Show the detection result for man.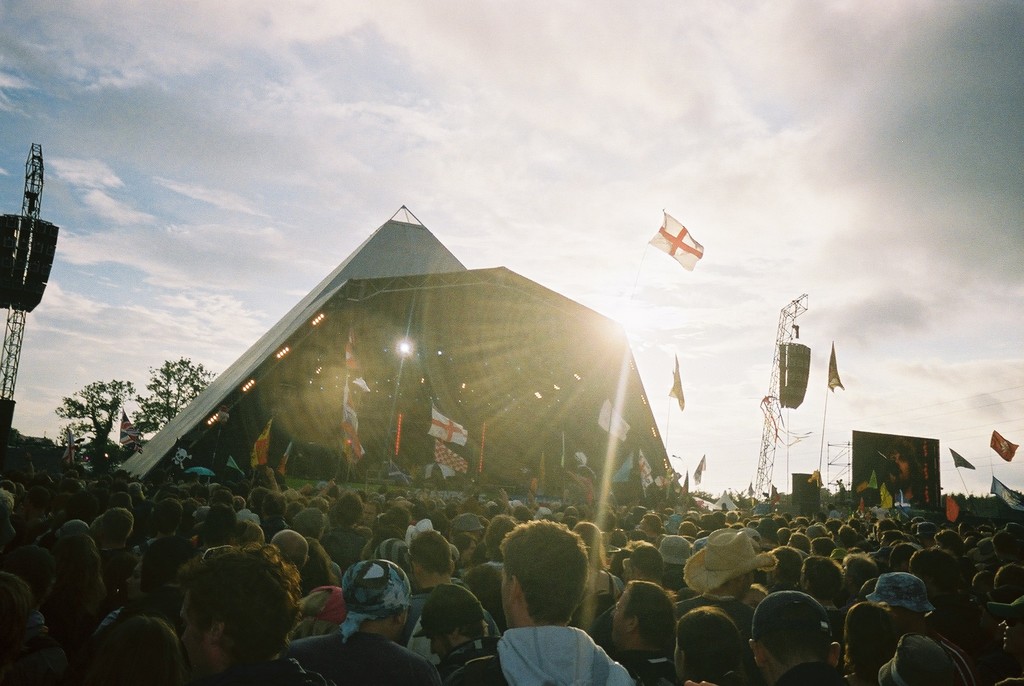
l=102, t=512, r=136, b=582.
